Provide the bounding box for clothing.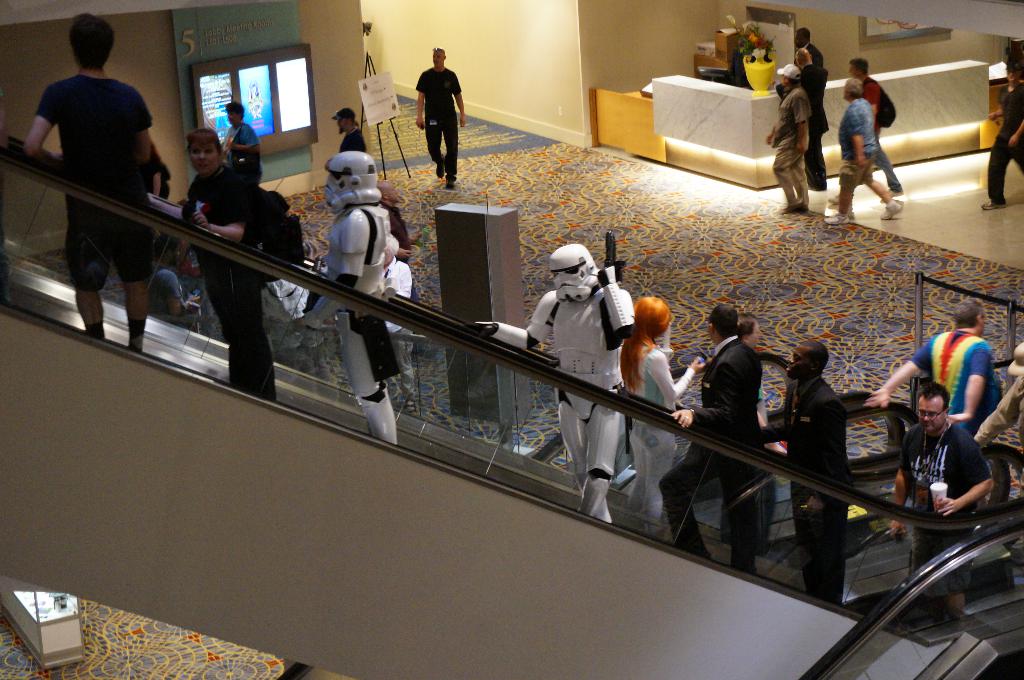
select_region(177, 161, 276, 406).
